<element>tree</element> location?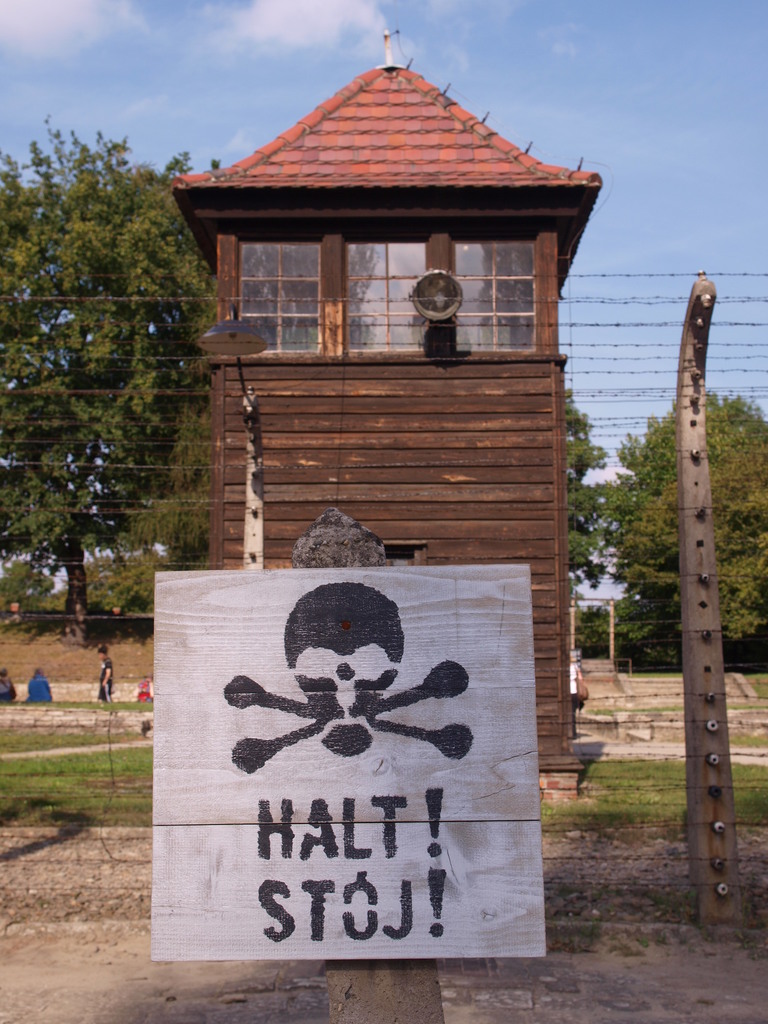
locate(568, 391, 610, 603)
